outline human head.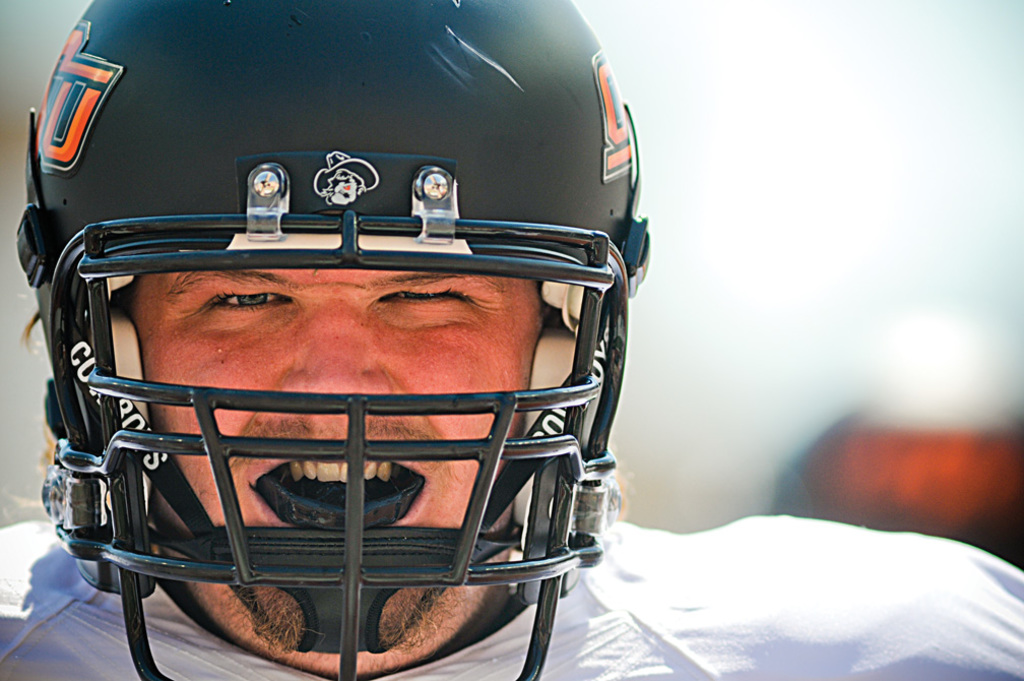
Outline: [x1=25, y1=0, x2=649, y2=677].
